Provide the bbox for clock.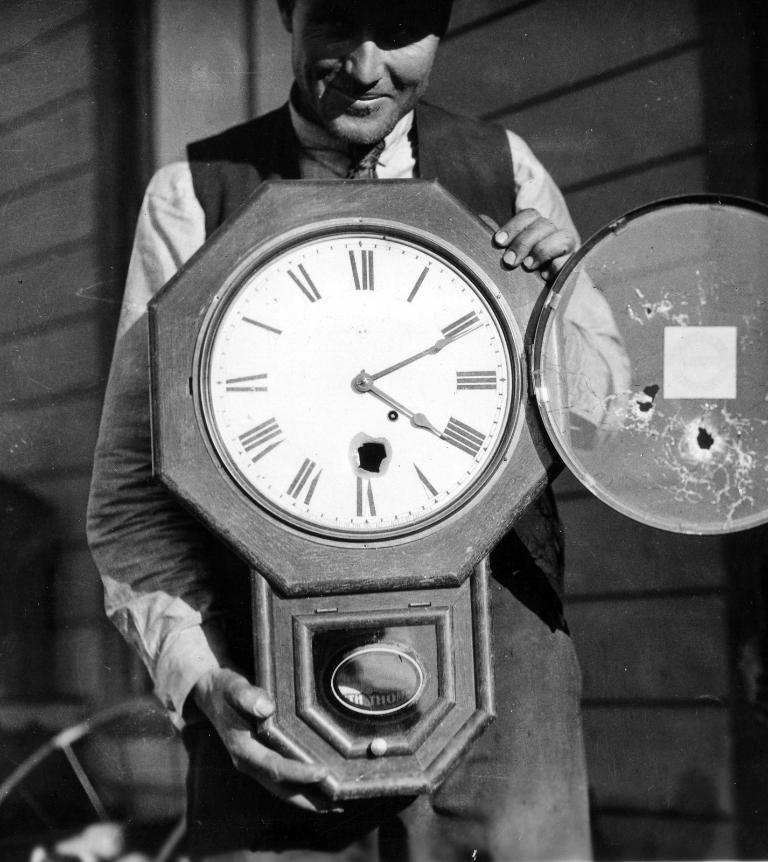
[192, 218, 522, 547].
